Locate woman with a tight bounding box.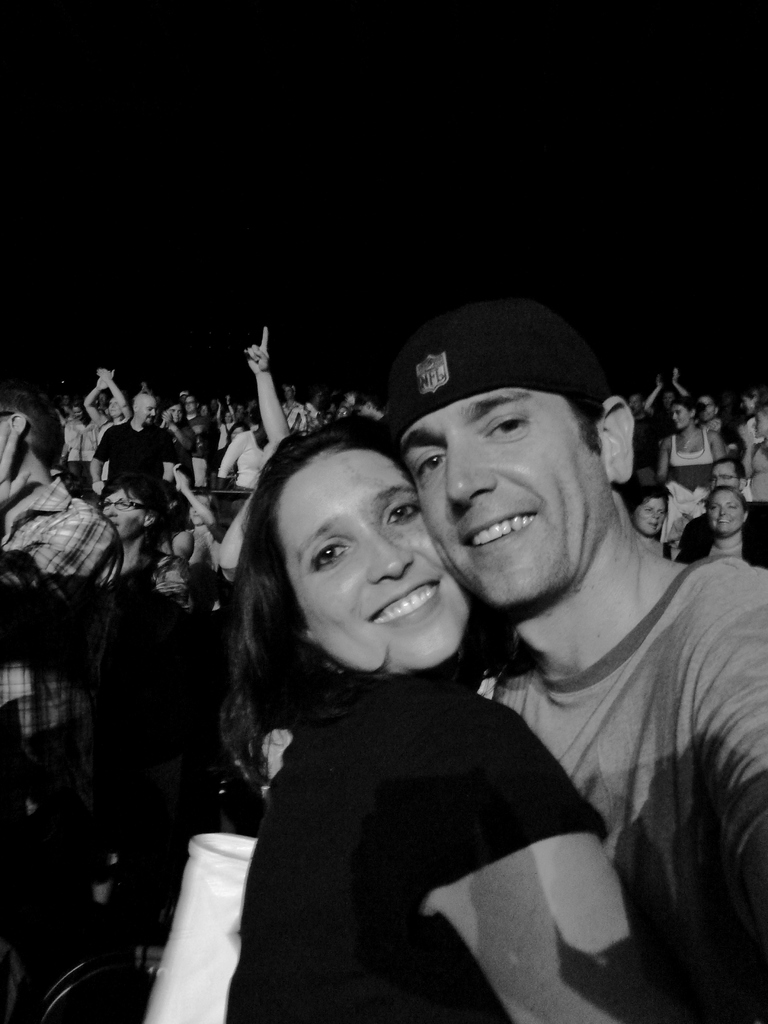
crop(172, 390, 628, 1023).
